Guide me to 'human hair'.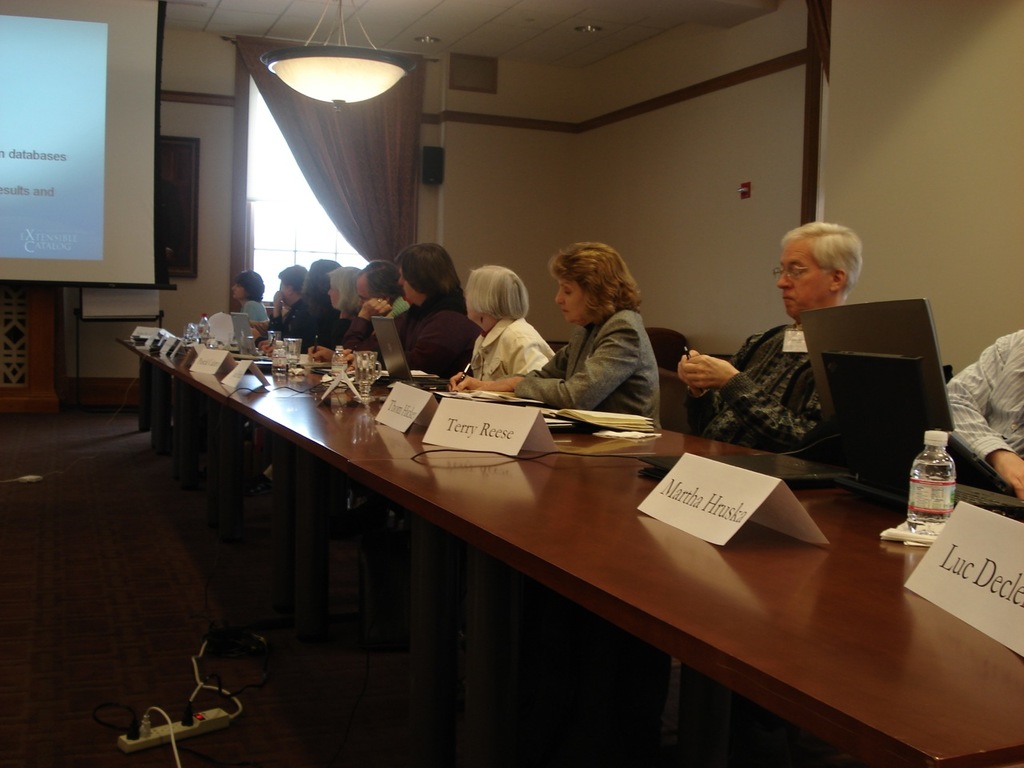
Guidance: <region>354, 258, 406, 306</region>.
